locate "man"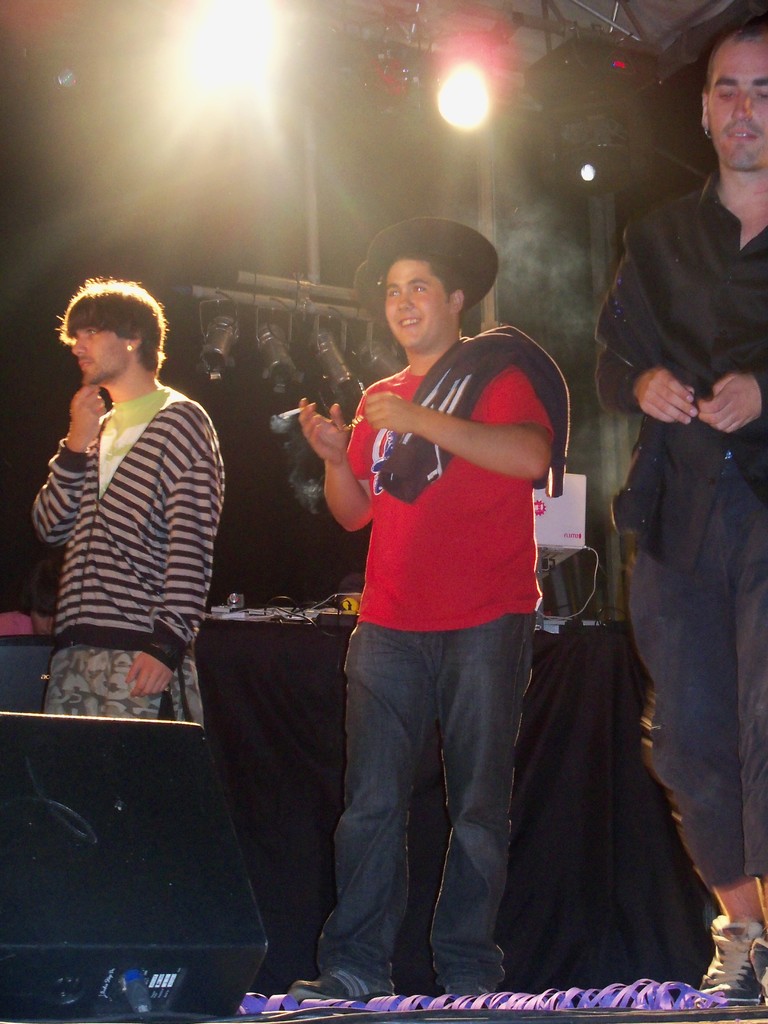
290 229 606 1011
